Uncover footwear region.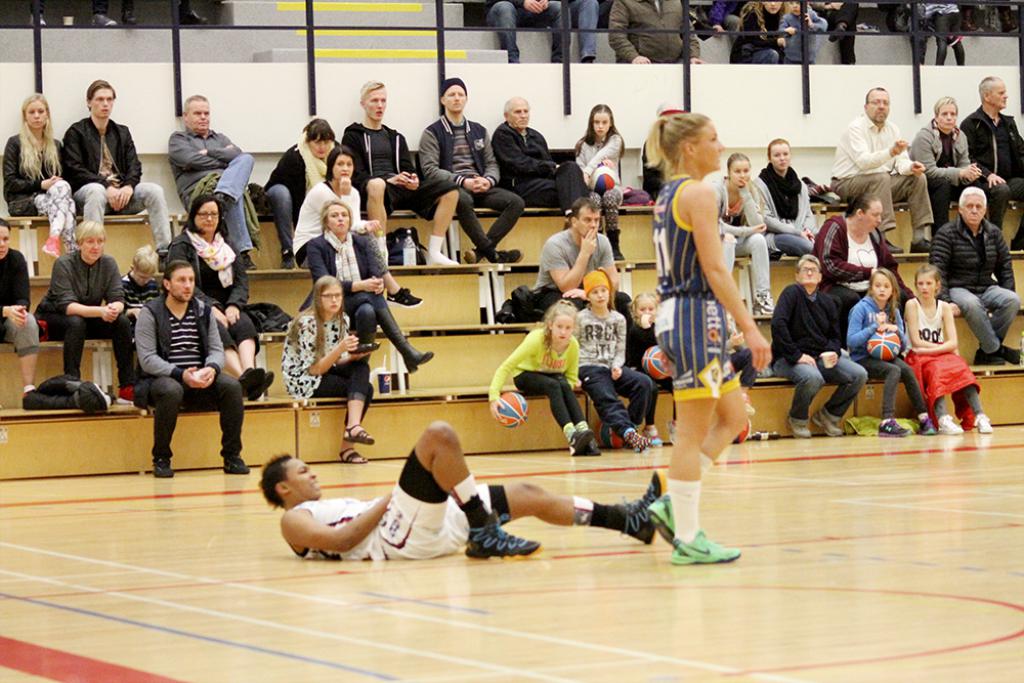
Uncovered: (x1=663, y1=529, x2=743, y2=565).
